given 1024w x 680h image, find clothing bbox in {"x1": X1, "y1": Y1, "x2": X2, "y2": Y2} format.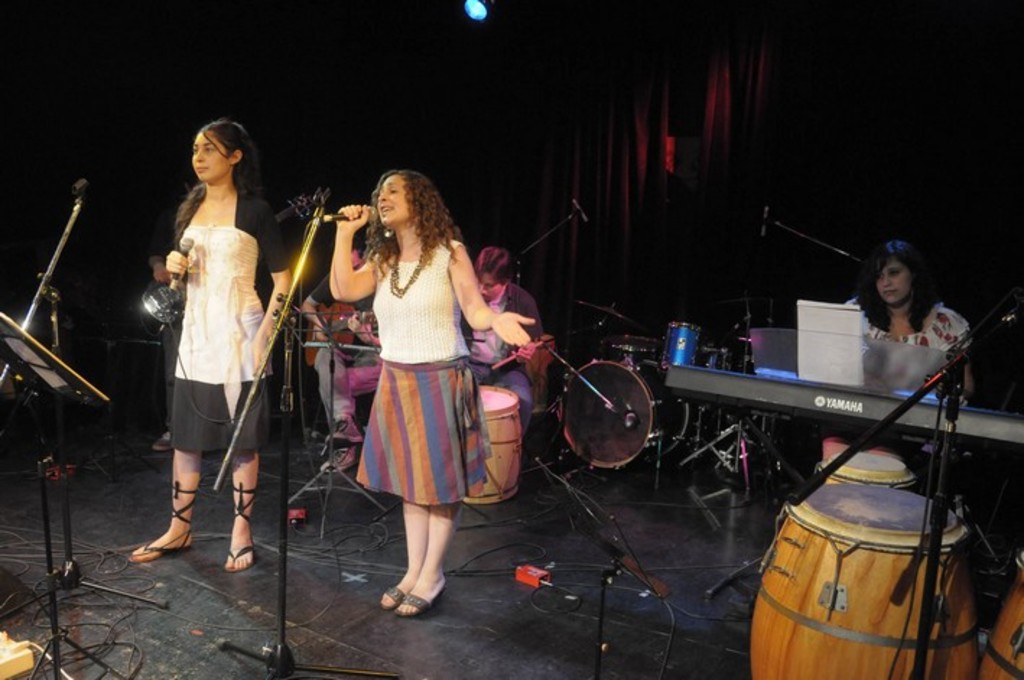
{"x1": 345, "y1": 218, "x2": 498, "y2": 502}.
